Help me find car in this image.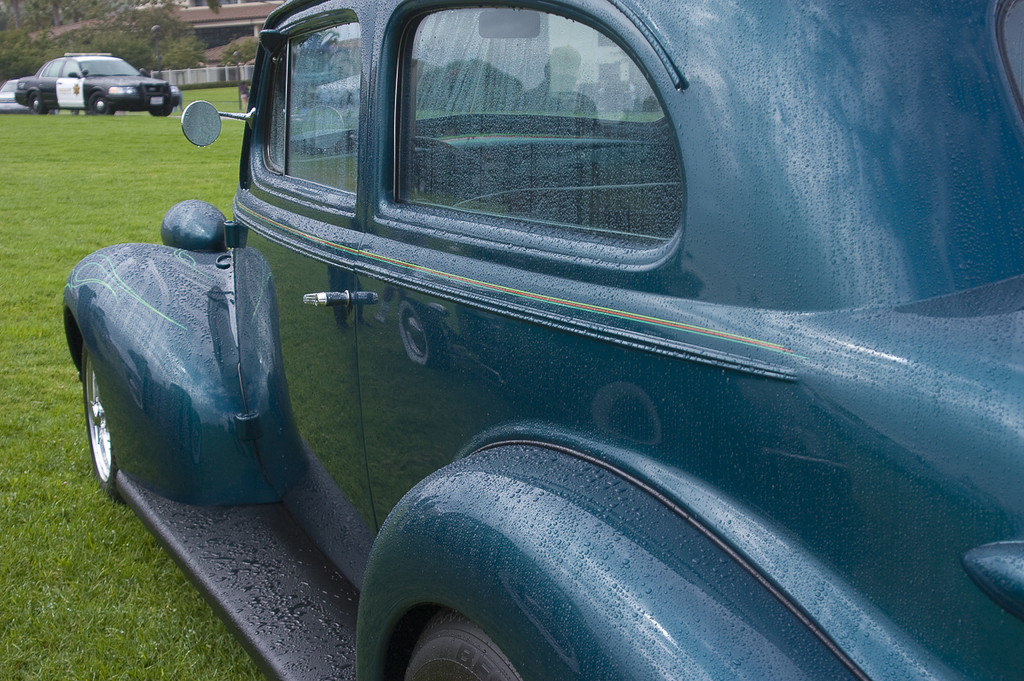
Found it: left=10, top=49, right=181, bottom=114.
